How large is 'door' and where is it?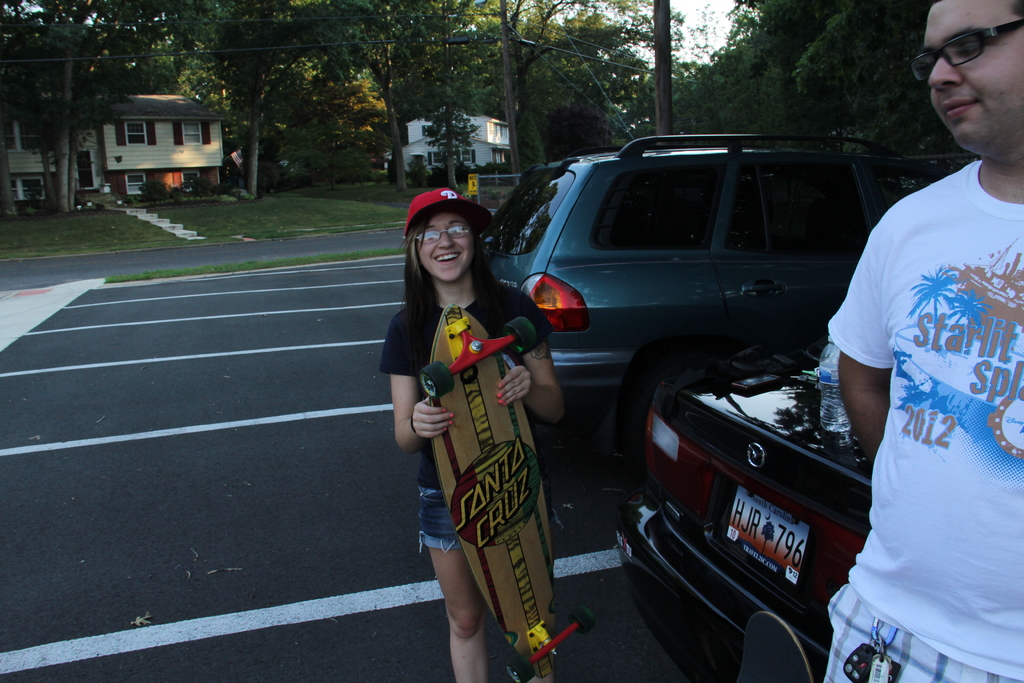
Bounding box: 75,148,97,190.
